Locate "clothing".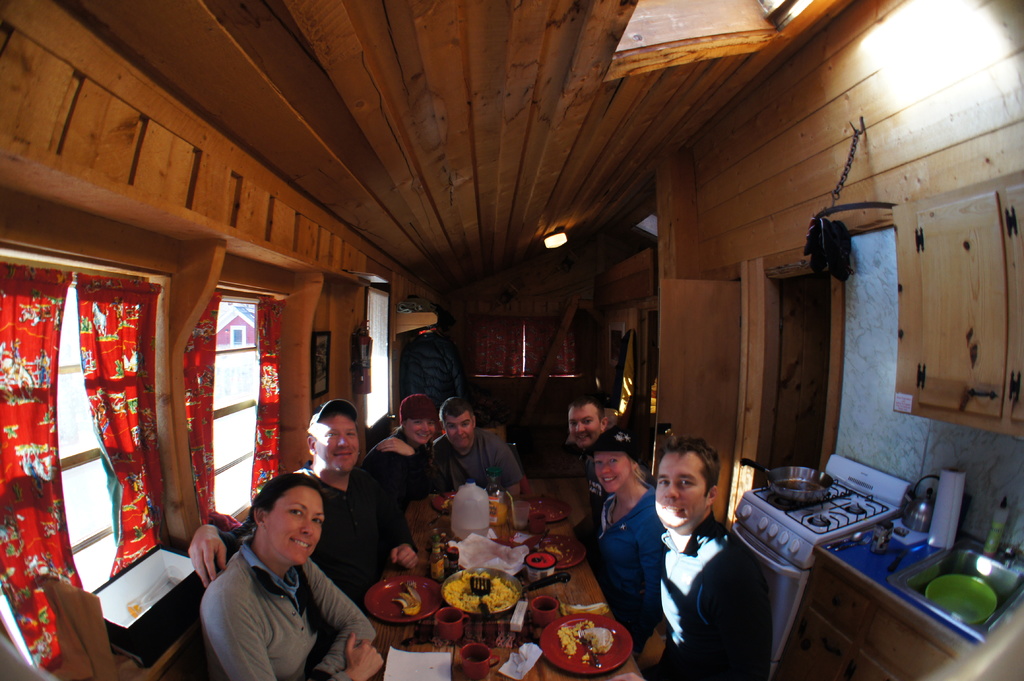
Bounding box: 580:449:650:512.
